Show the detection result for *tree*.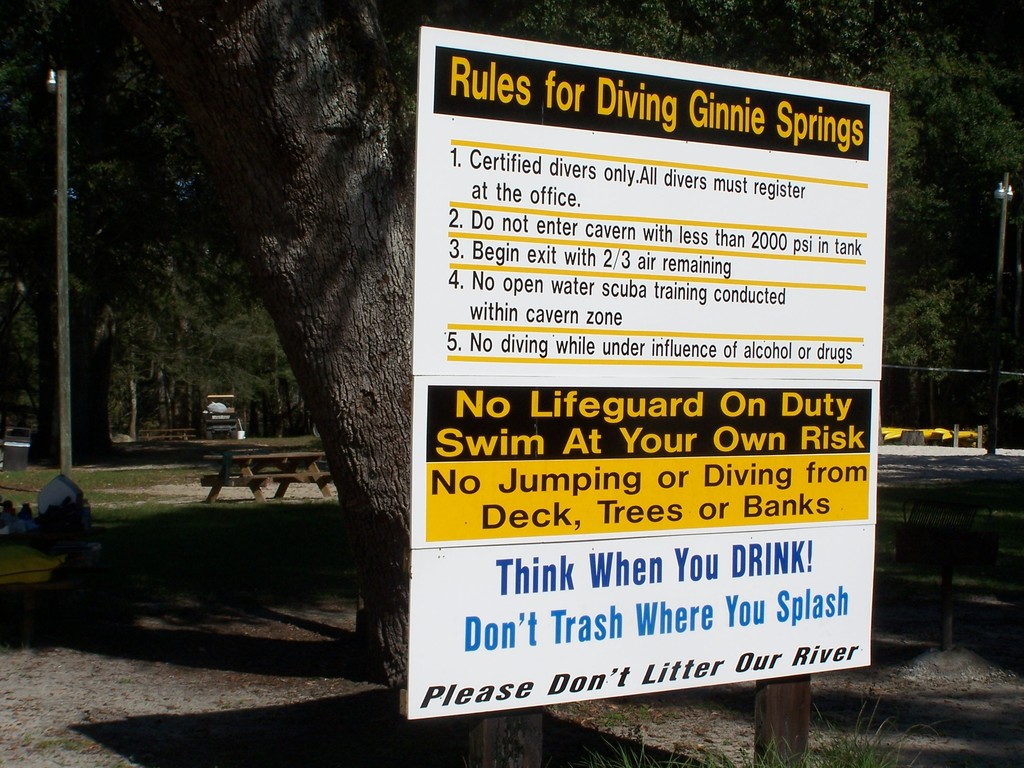
0 0 243 466.
